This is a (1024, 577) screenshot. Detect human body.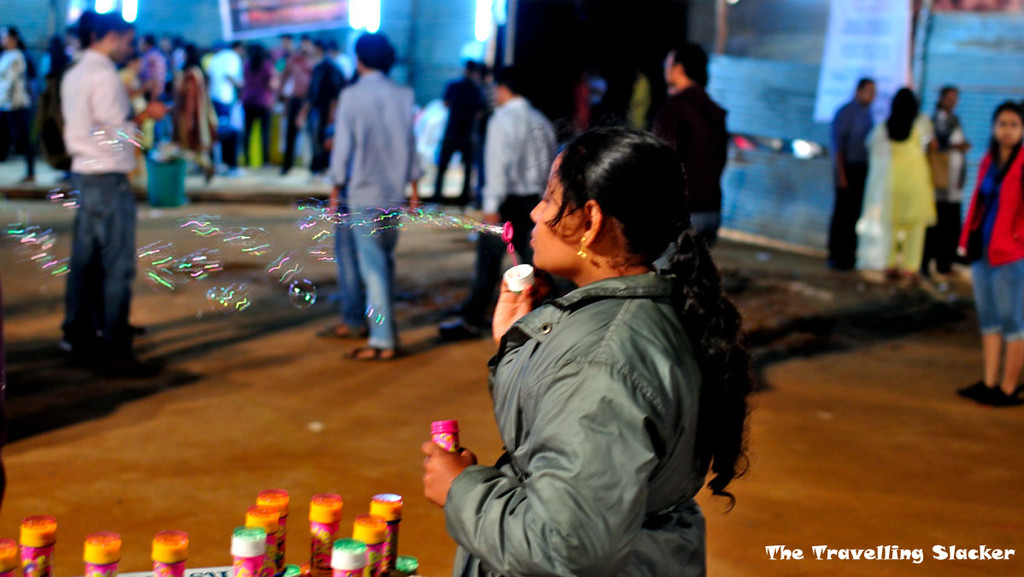
<box>444,146,748,576</box>.
